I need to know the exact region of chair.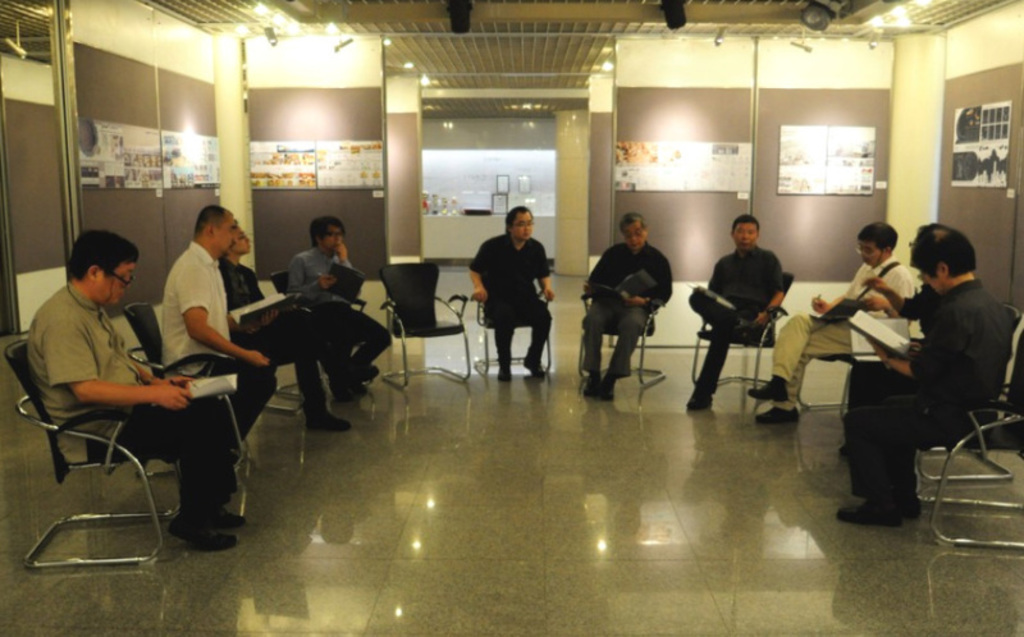
Region: BBox(689, 270, 794, 400).
